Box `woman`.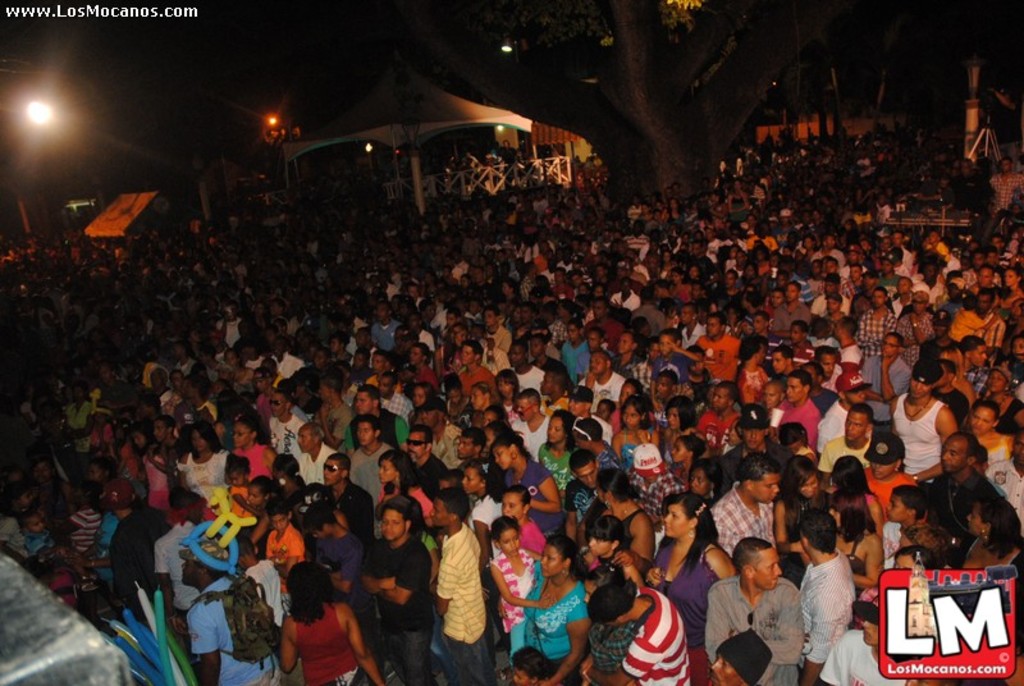
crop(247, 456, 307, 557).
